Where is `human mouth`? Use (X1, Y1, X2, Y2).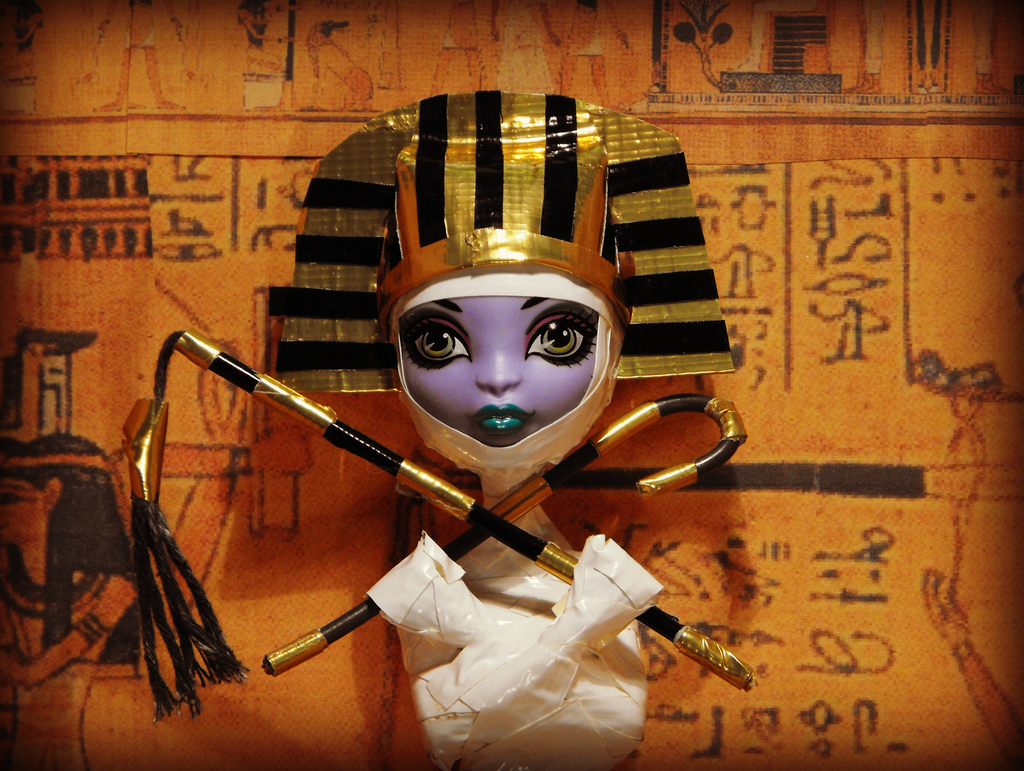
(462, 405, 533, 429).
